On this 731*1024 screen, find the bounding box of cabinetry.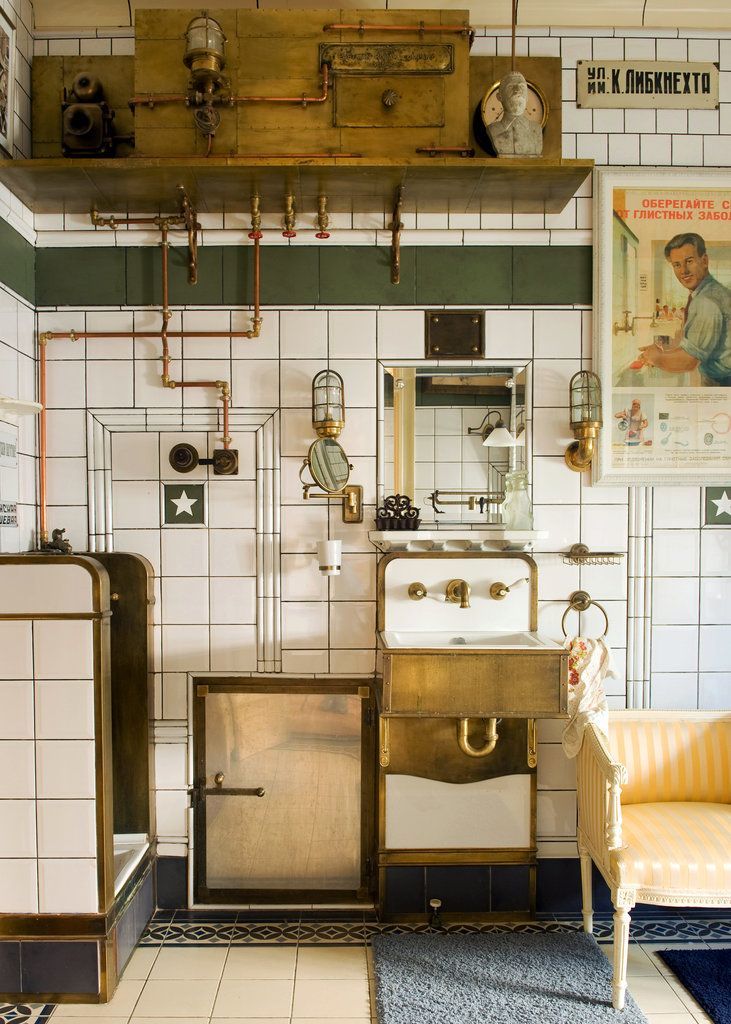
Bounding box: 166, 657, 404, 919.
